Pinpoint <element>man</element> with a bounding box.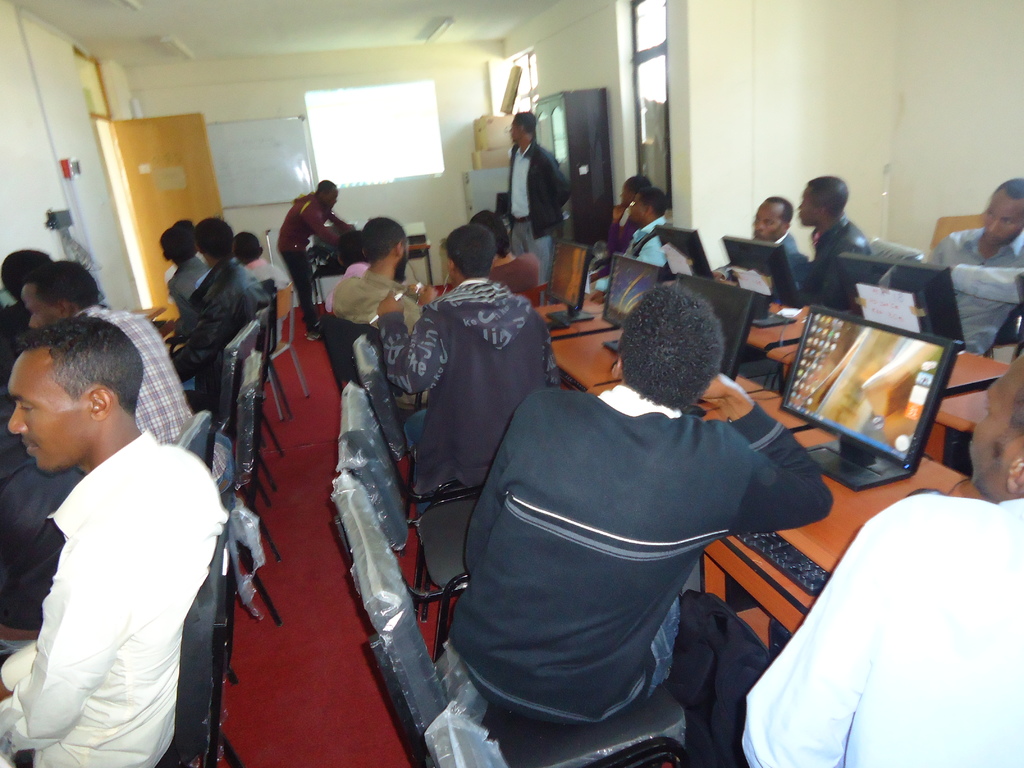
bbox=(796, 175, 874, 301).
